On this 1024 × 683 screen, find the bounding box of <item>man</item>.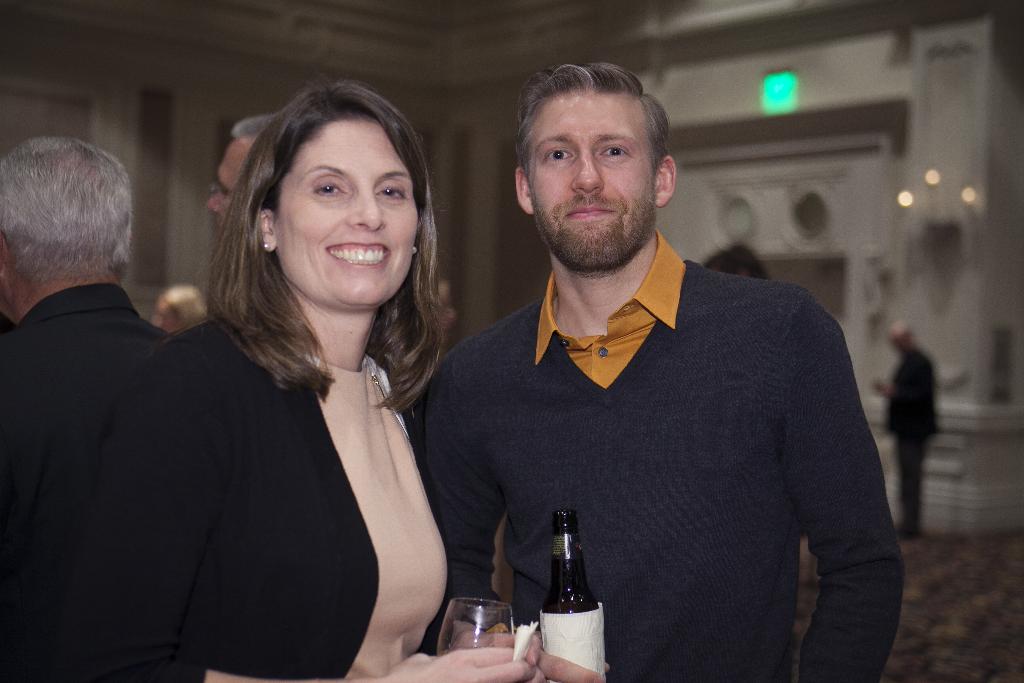
Bounding box: <bbox>149, 106, 285, 334</bbox>.
